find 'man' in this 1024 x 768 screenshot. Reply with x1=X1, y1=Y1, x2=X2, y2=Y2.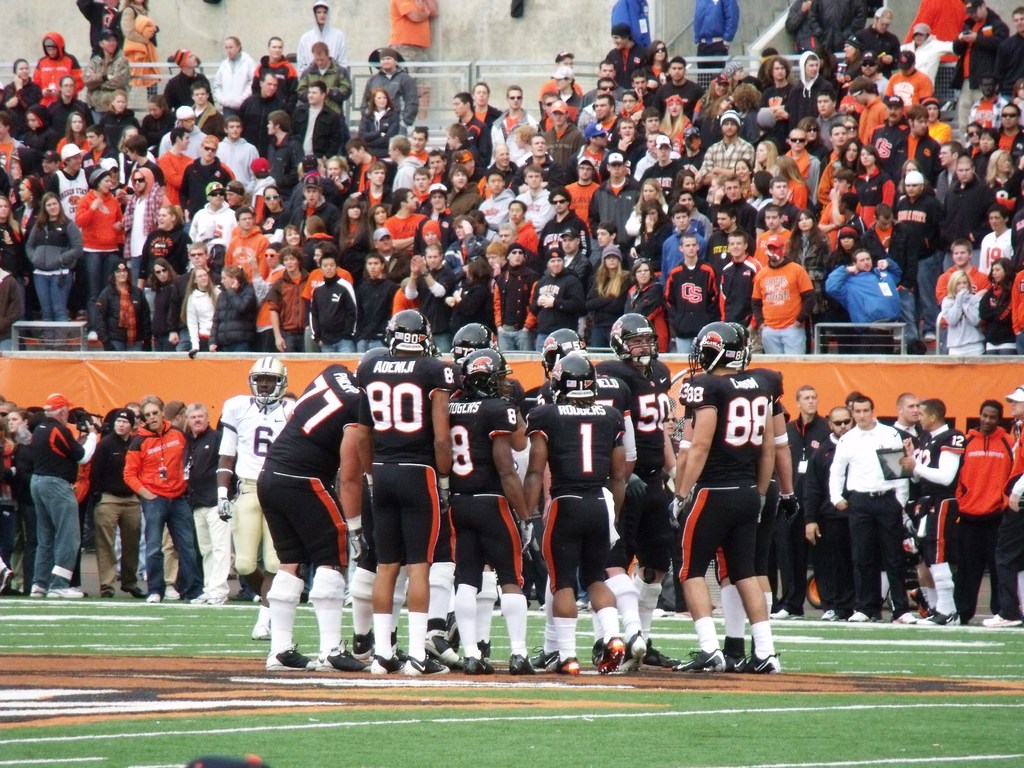
x1=663, y1=207, x2=708, y2=281.
